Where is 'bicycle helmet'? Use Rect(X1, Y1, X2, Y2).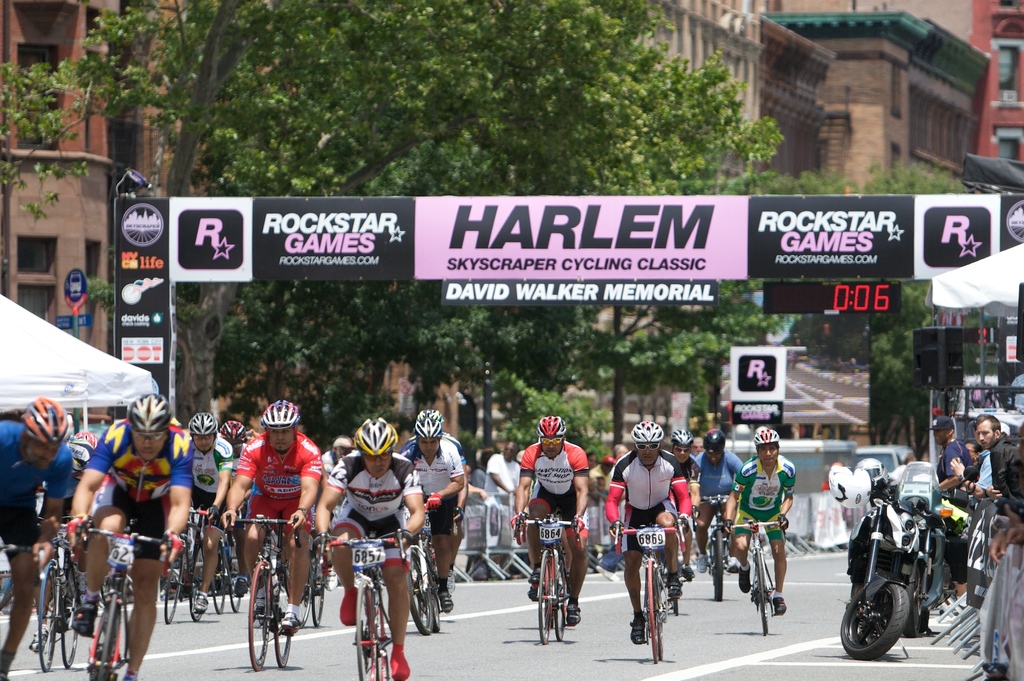
Rect(710, 429, 730, 447).
